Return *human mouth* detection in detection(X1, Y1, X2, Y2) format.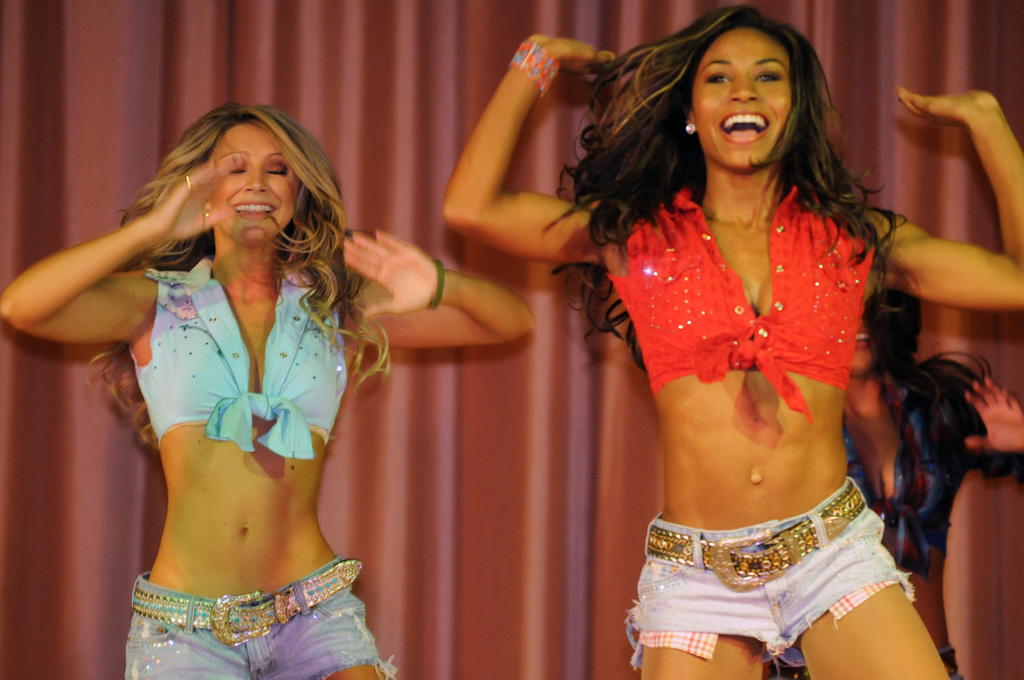
detection(717, 106, 769, 149).
